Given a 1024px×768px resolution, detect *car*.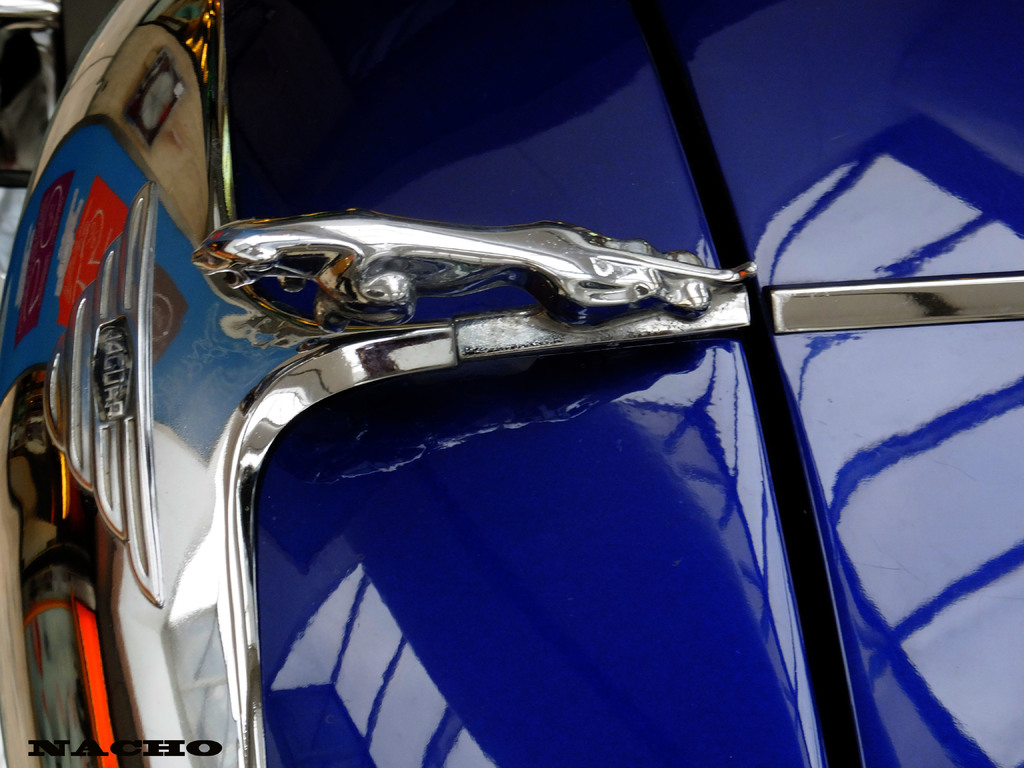
(x1=0, y1=5, x2=1023, y2=767).
